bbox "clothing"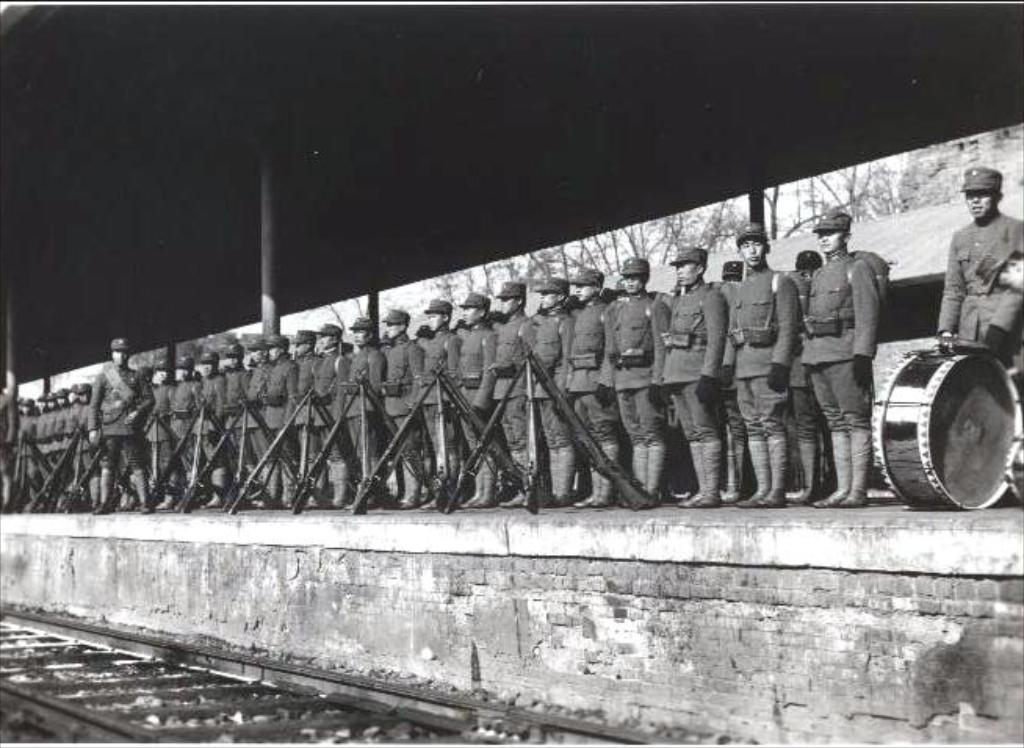
<bbox>285, 352, 318, 465</bbox>
